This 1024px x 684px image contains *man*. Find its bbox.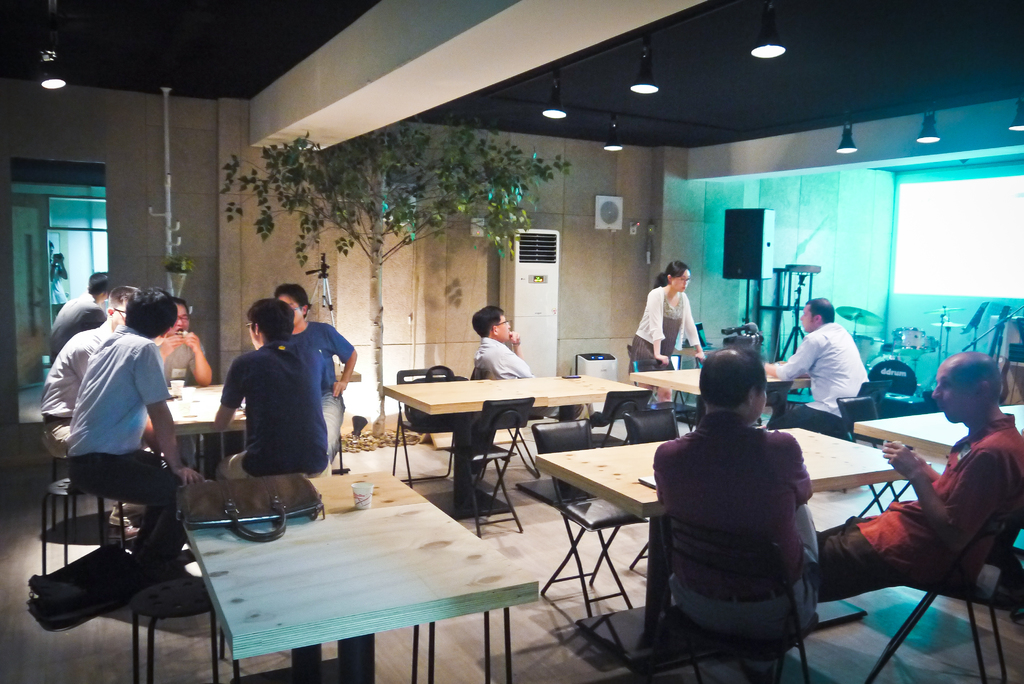
locate(65, 286, 210, 569).
